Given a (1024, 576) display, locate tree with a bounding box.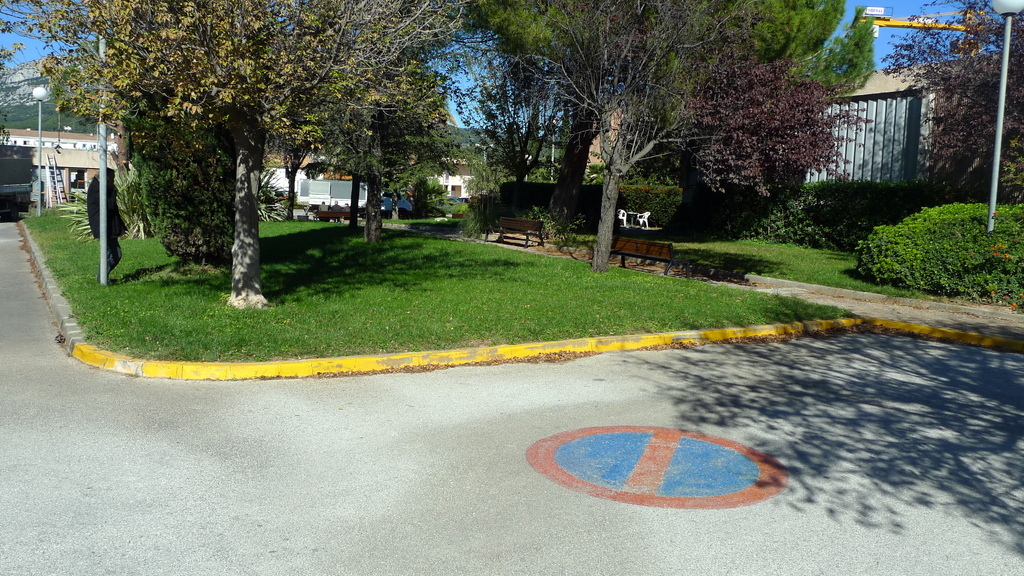
Located: (x1=300, y1=0, x2=445, y2=267).
